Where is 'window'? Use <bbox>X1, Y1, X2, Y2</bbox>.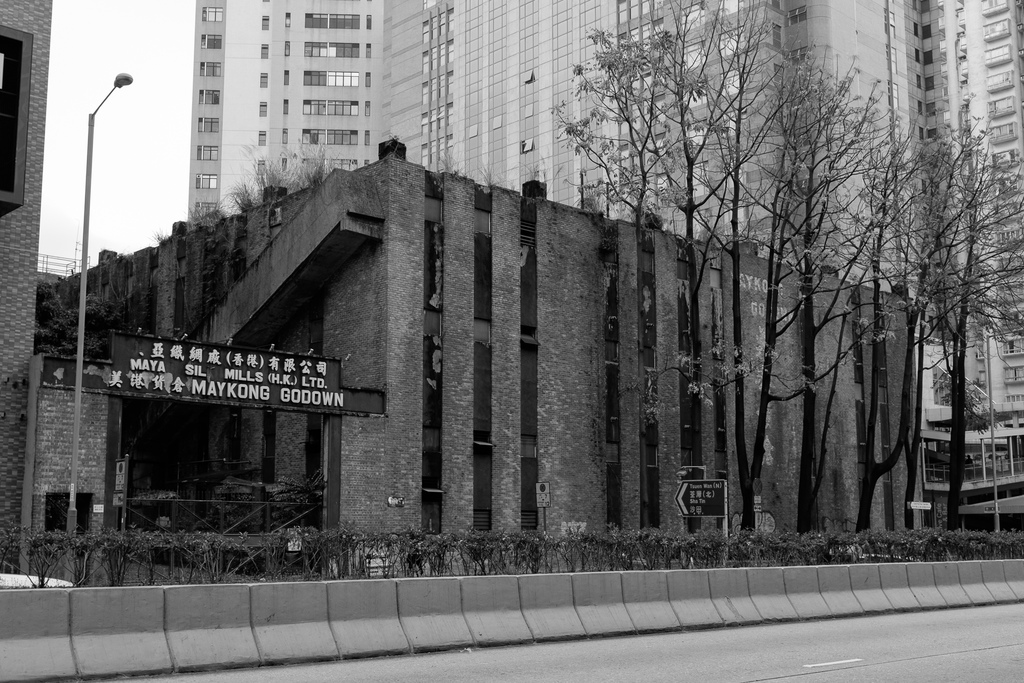
<bbox>619, 91, 668, 141</bbox>.
